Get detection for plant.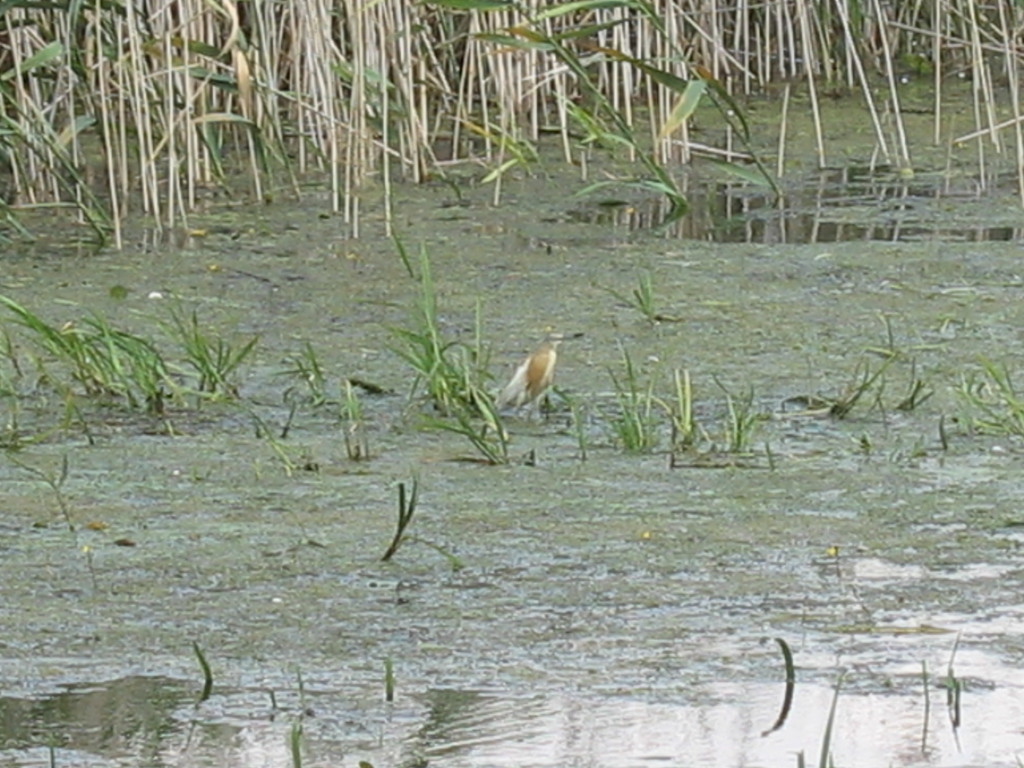
Detection: box=[897, 358, 944, 419].
